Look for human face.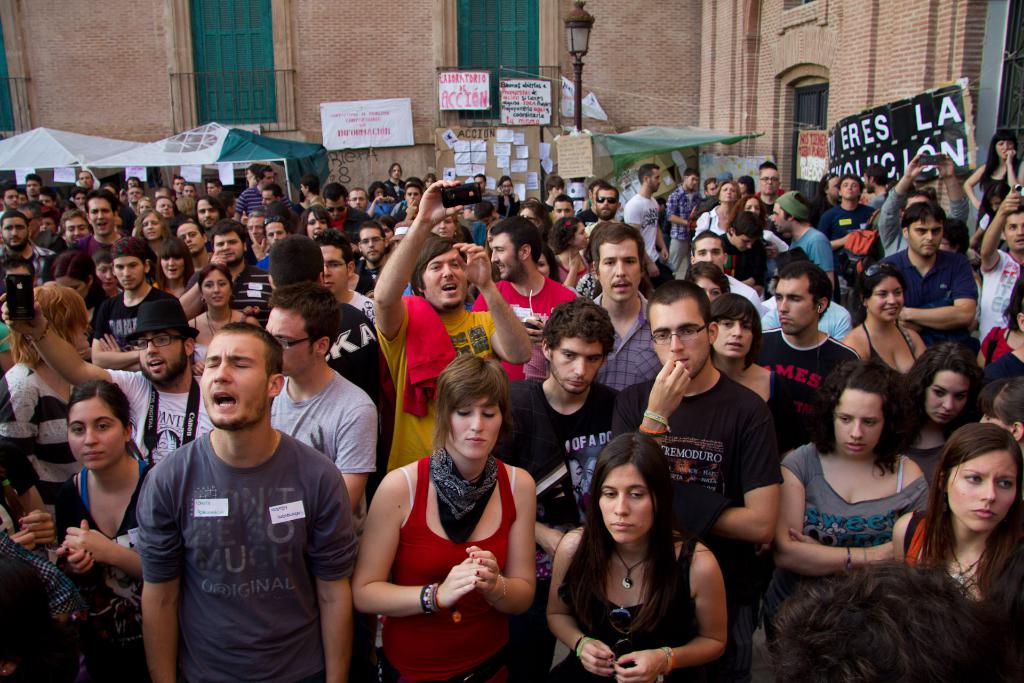
Found: x1=21 y1=210 x2=41 y2=235.
